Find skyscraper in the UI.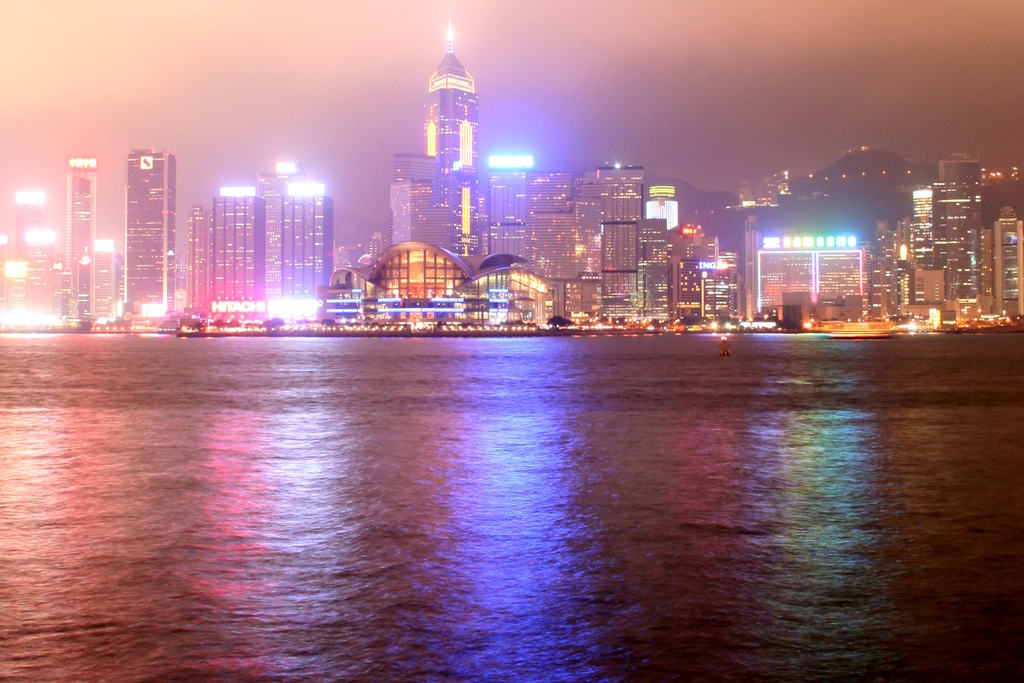
UI element at <box>58,158,100,322</box>.
